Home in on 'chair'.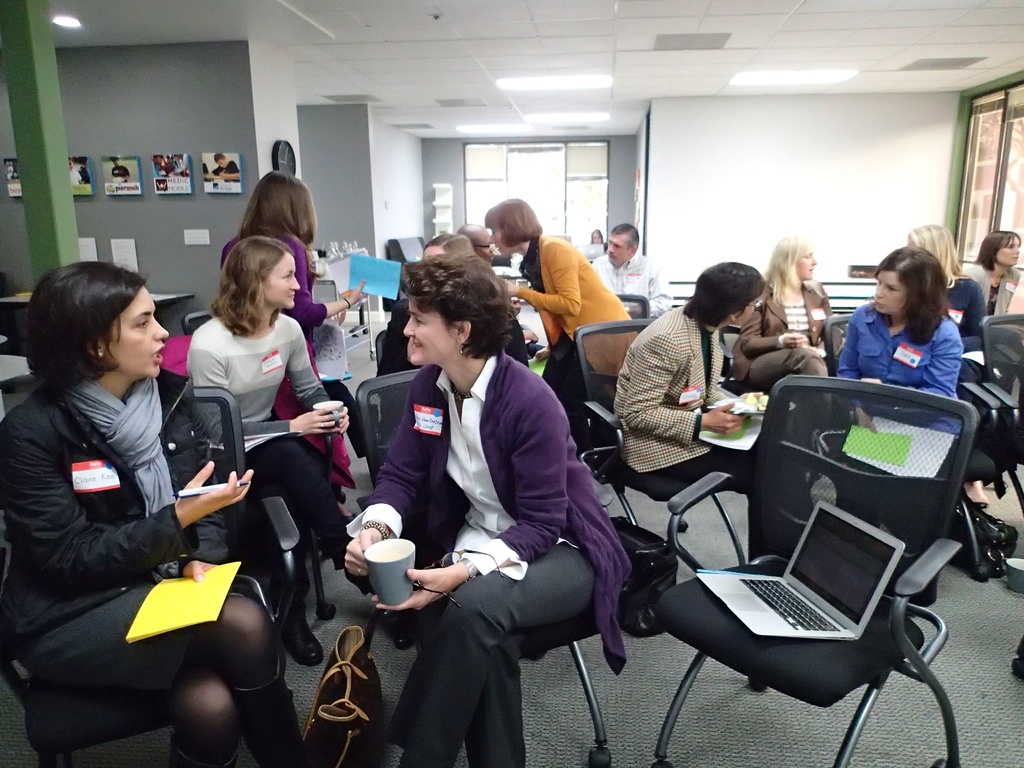
Homed in at bbox=(182, 314, 213, 335).
